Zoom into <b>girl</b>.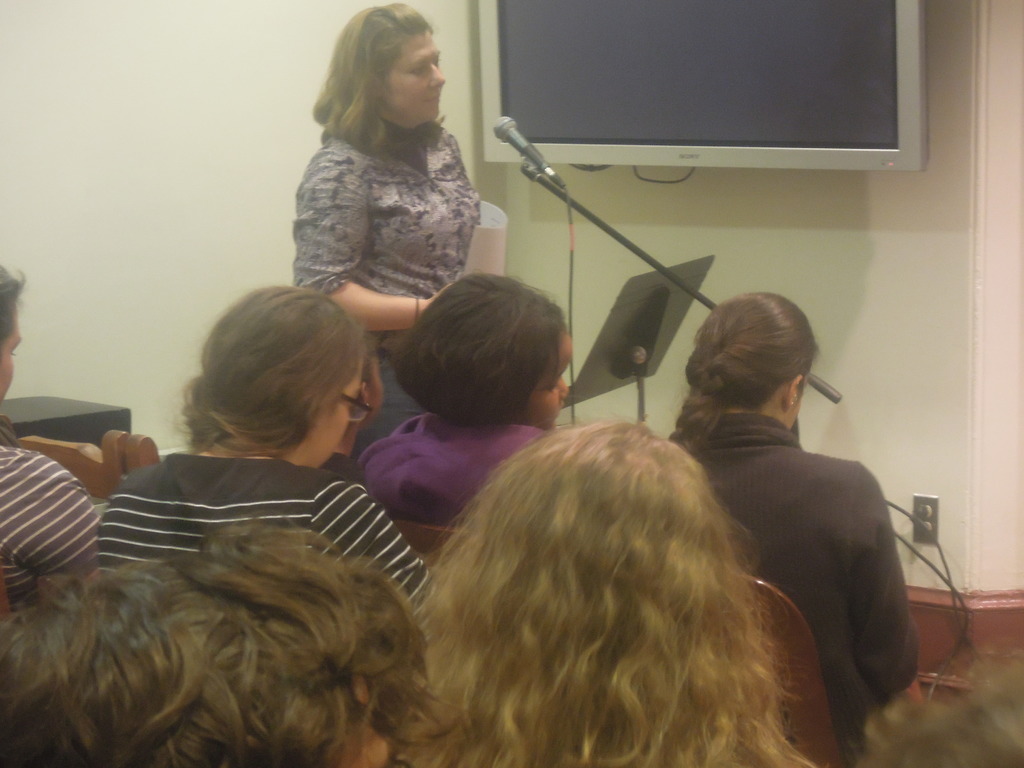
Zoom target: rect(386, 420, 836, 767).
